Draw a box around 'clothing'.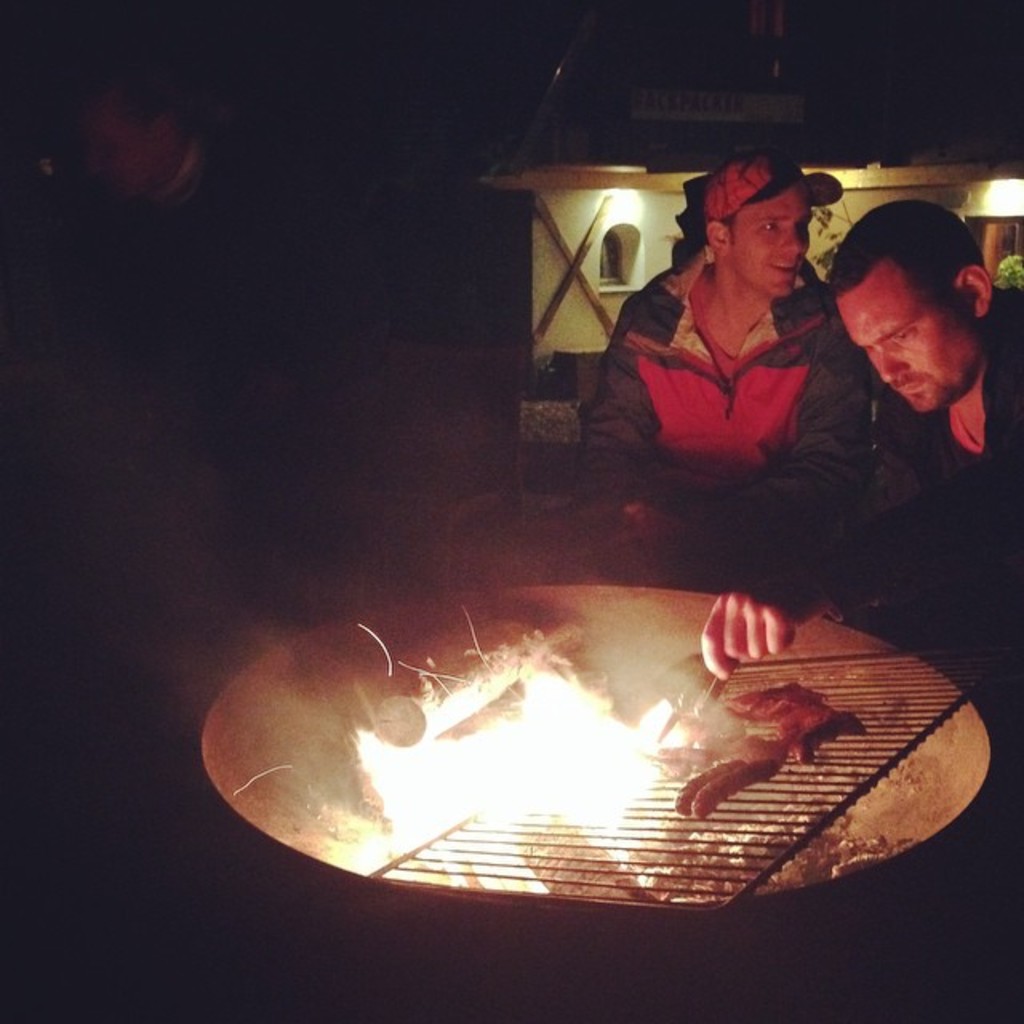
select_region(746, 318, 1022, 776).
